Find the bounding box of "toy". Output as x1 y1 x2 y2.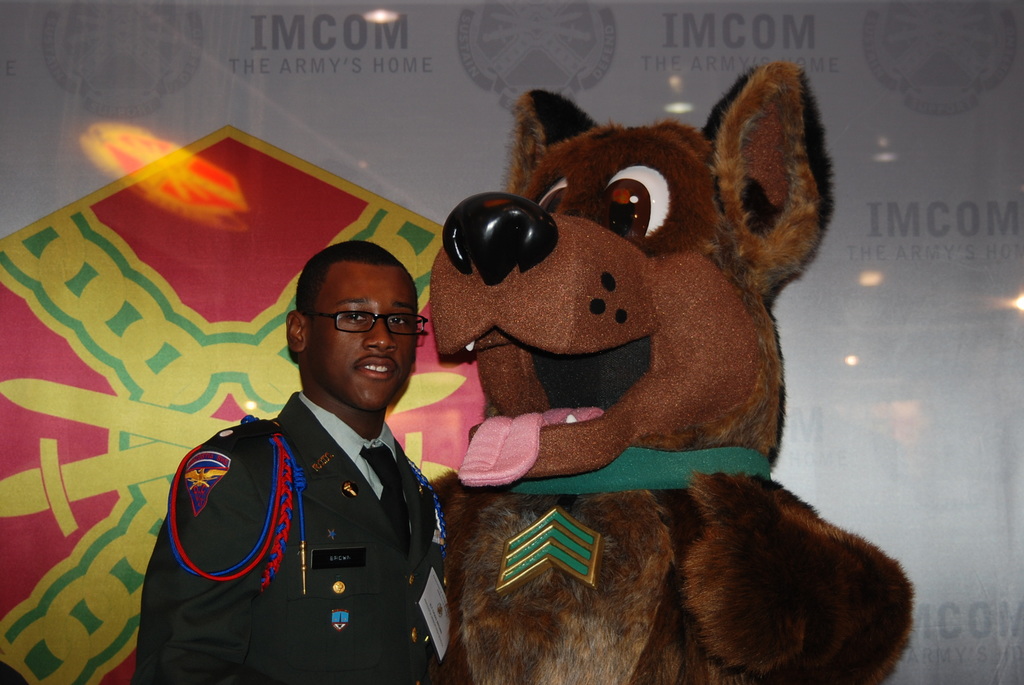
431 61 927 682.
